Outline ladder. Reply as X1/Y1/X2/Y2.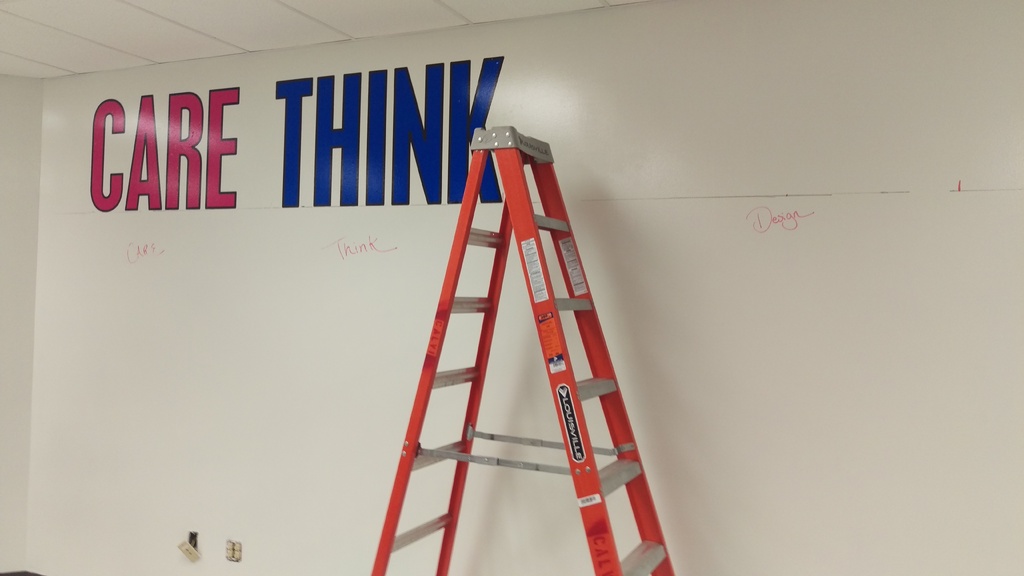
372/124/676/575.
